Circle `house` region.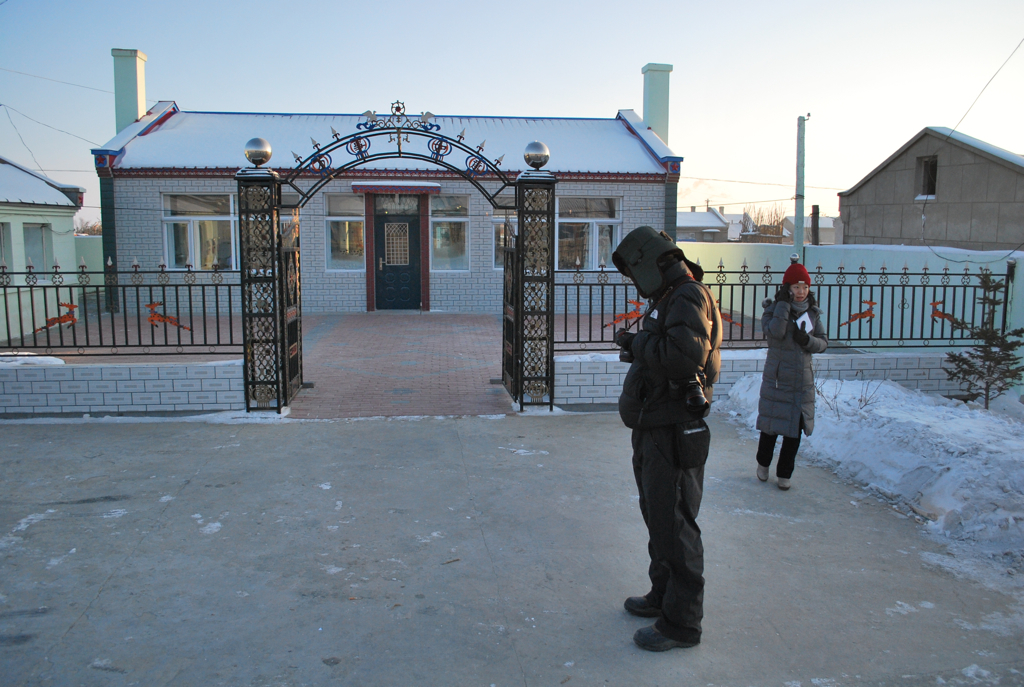
Region: <region>90, 50, 684, 312</region>.
